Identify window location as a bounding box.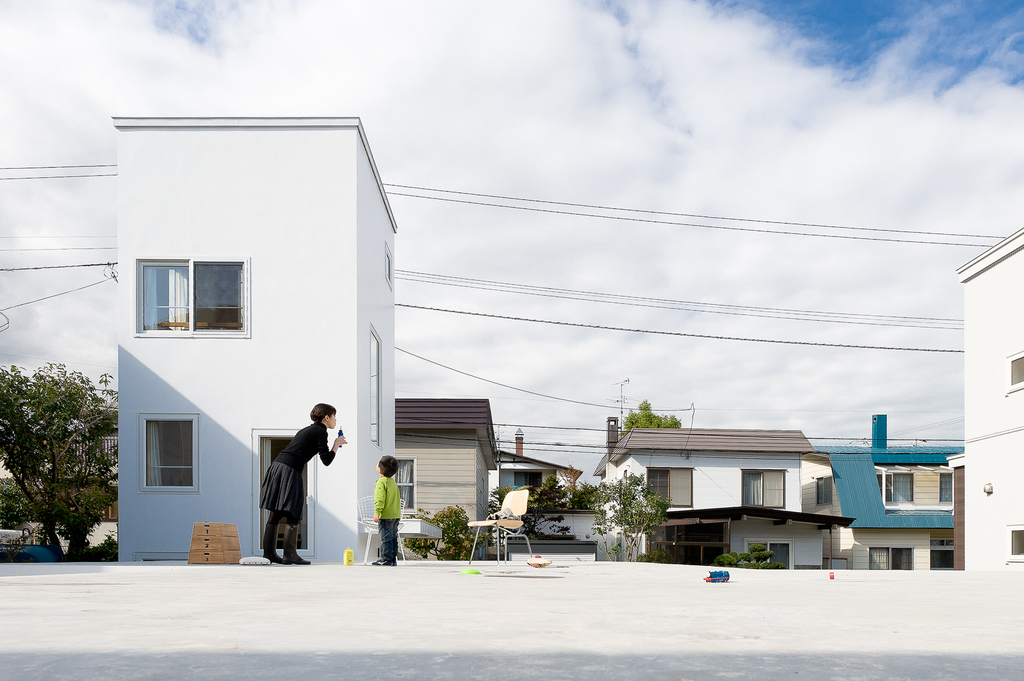
box=[198, 261, 244, 330].
